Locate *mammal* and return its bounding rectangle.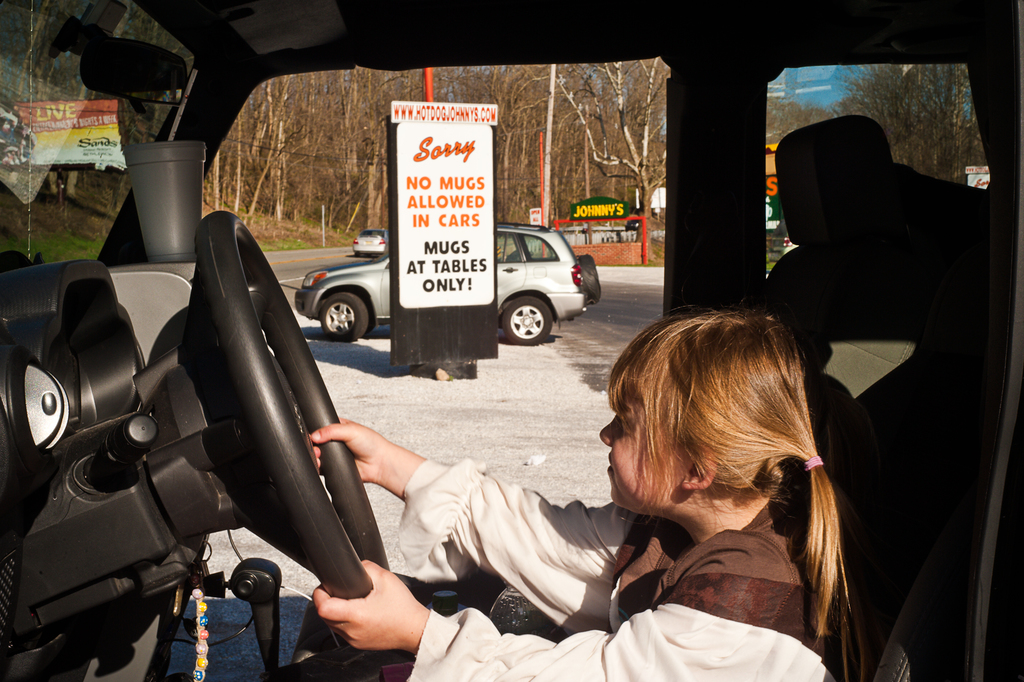
BBox(258, 257, 842, 655).
